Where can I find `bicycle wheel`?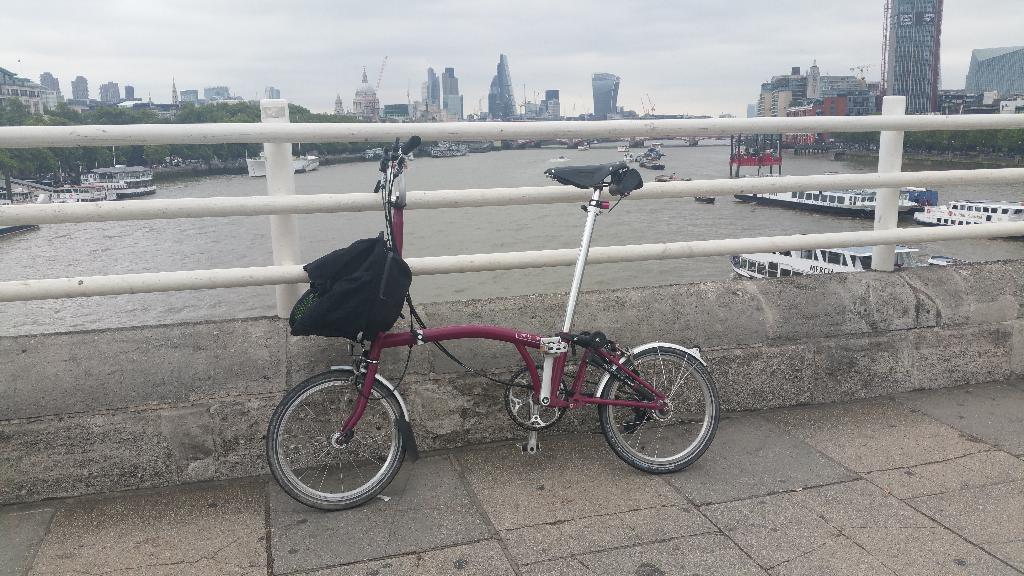
You can find it at [x1=596, y1=344, x2=716, y2=476].
